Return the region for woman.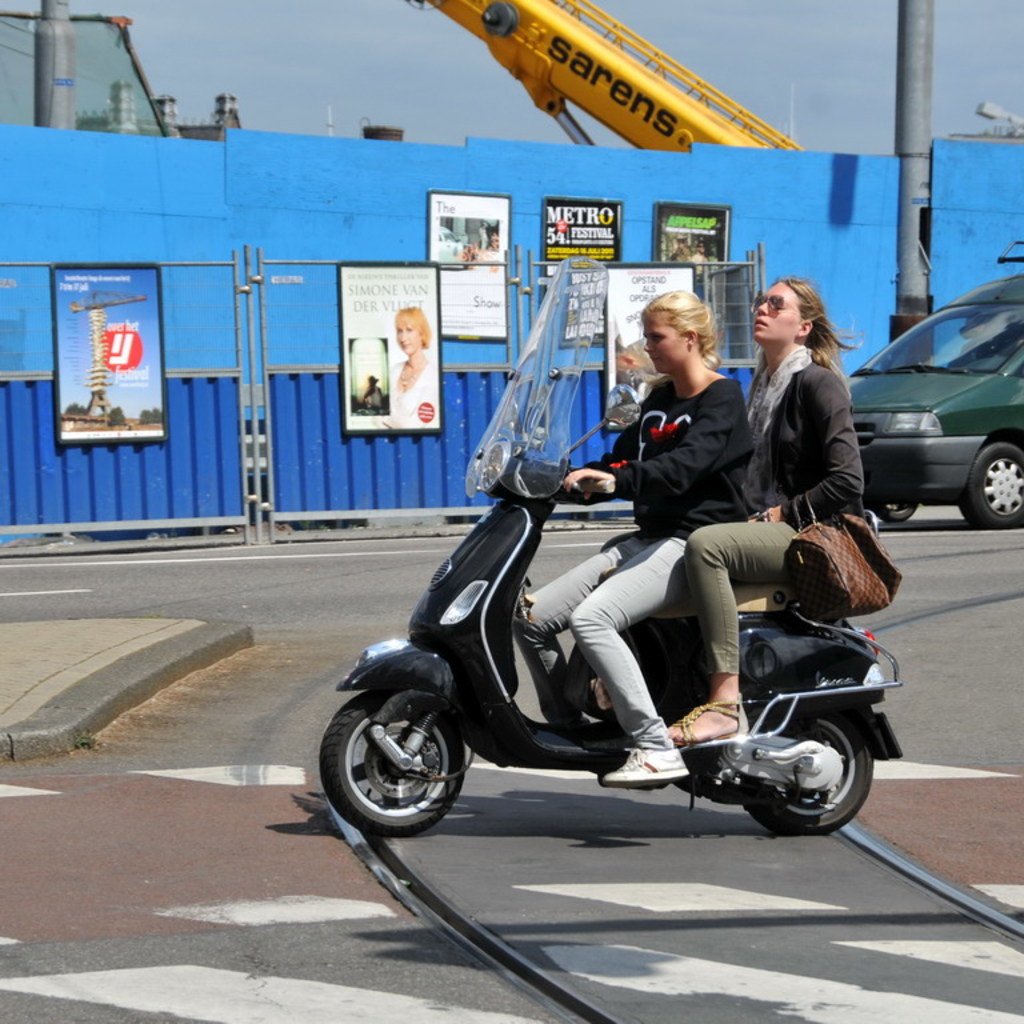
pyautogui.locateOnScreen(689, 257, 929, 731).
